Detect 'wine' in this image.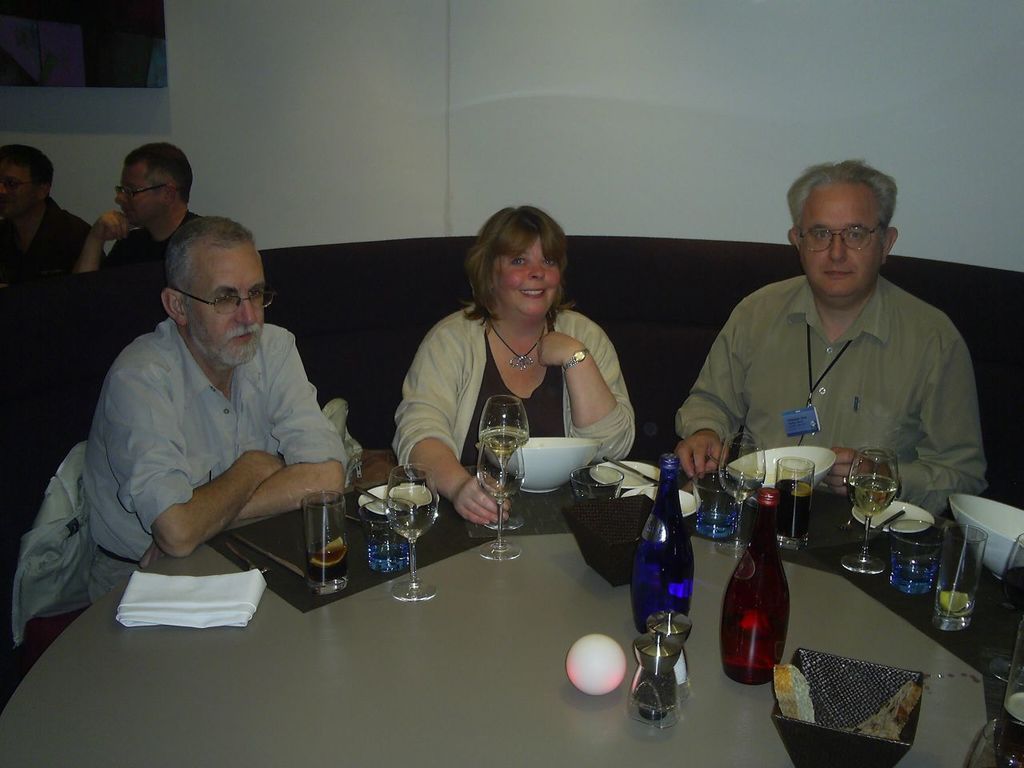
Detection: (left=724, top=476, right=760, bottom=502).
